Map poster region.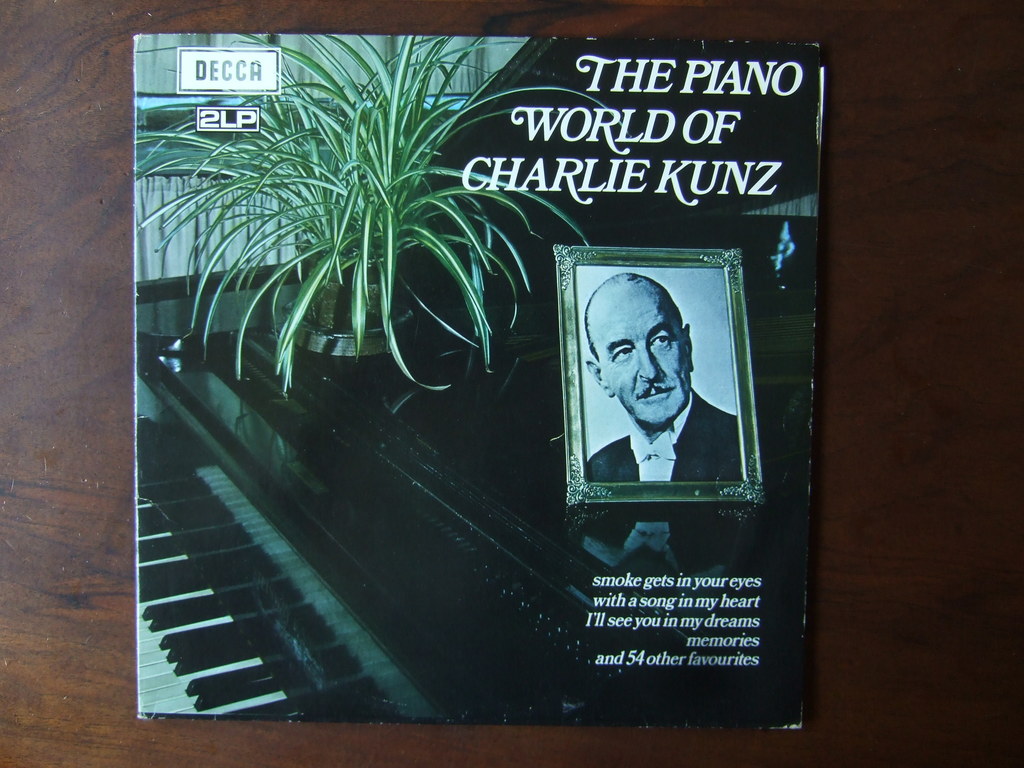
Mapped to box(137, 33, 817, 728).
